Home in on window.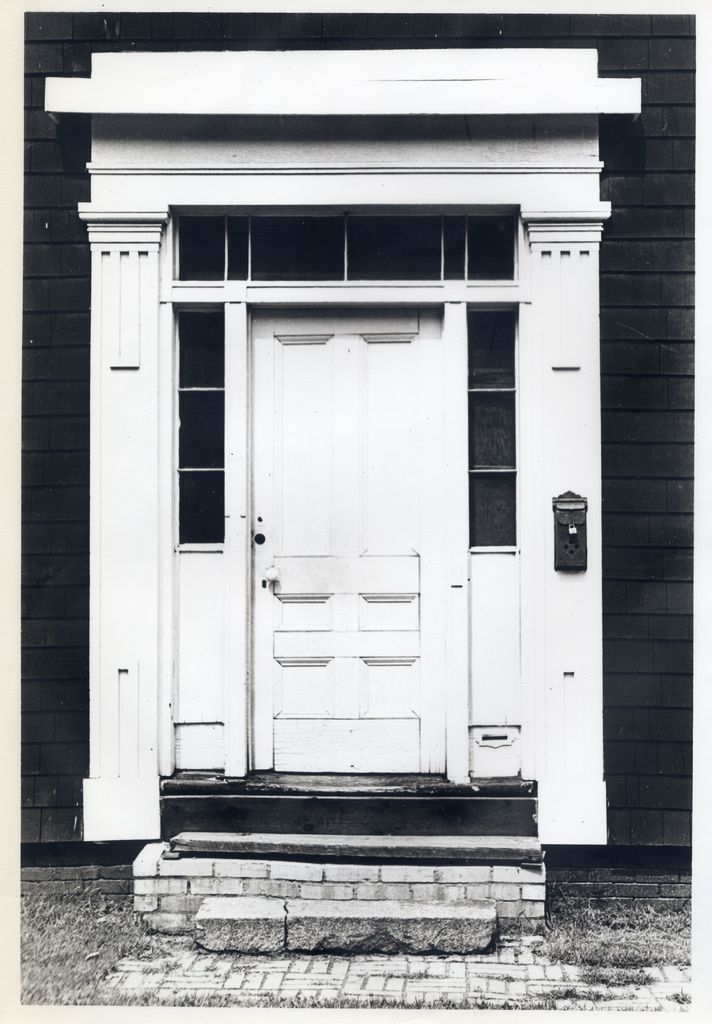
Homed in at (x1=174, y1=305, x2=231, y2=553).
